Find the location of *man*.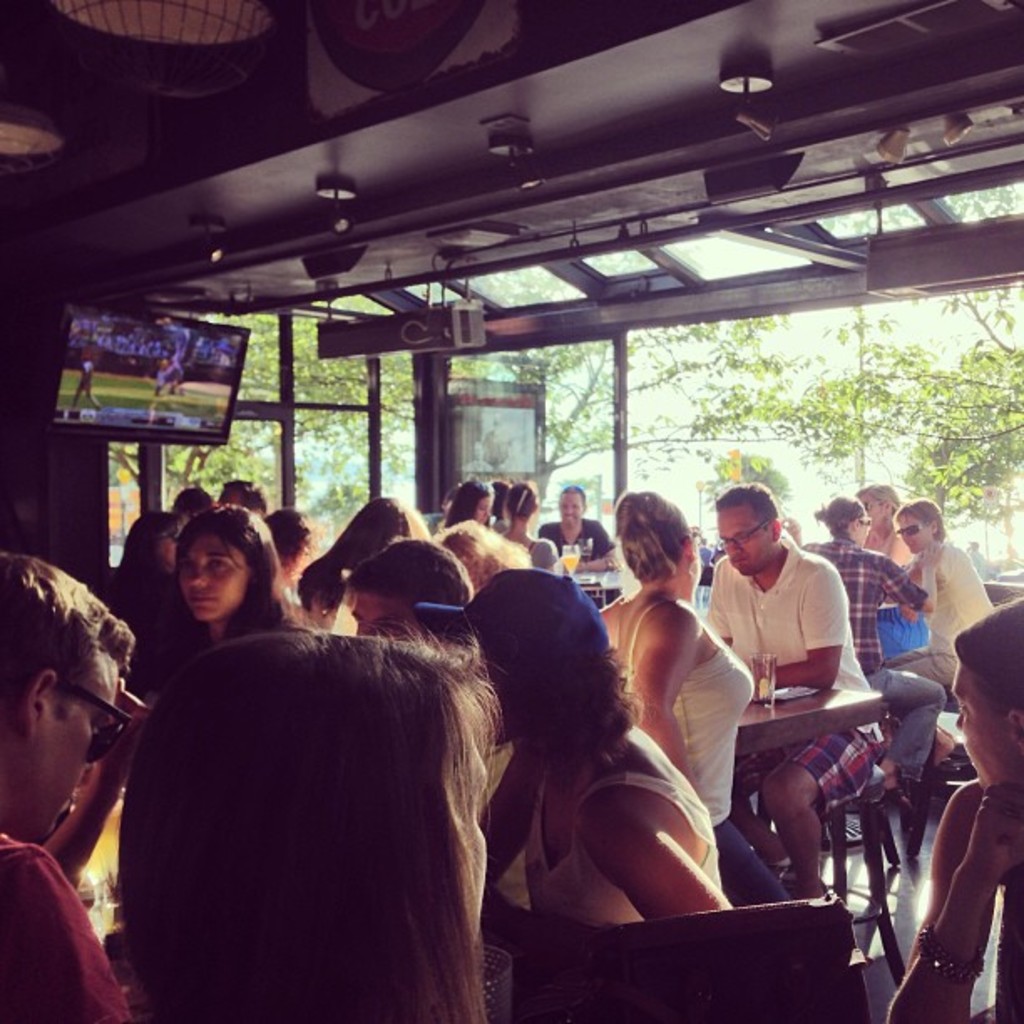
Location: box(539, 487, 619, 571).
